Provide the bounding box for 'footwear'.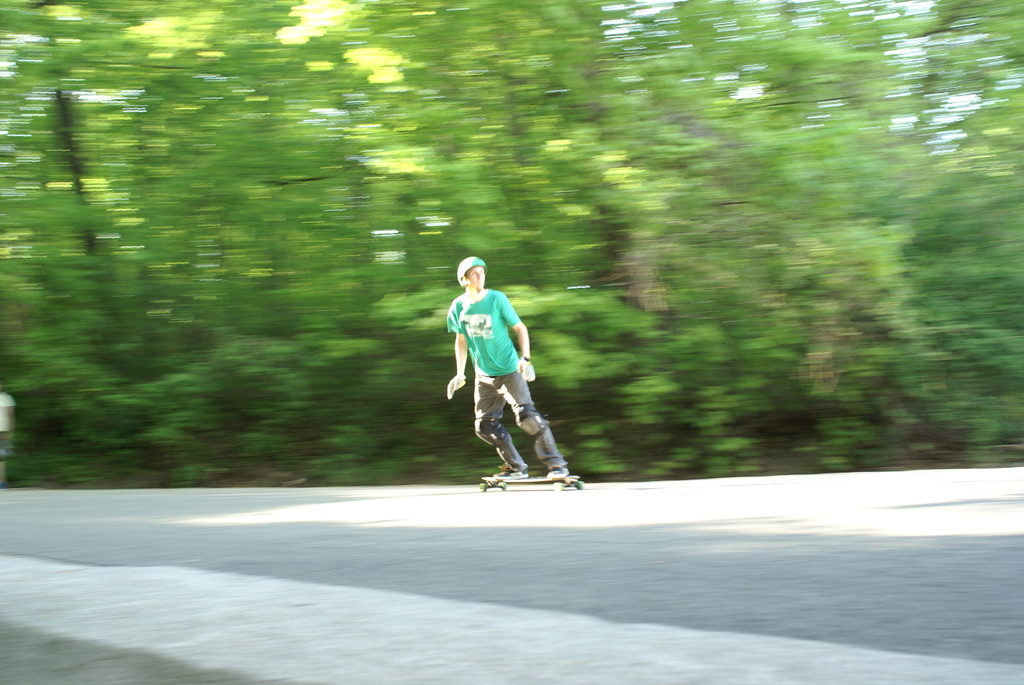
bbox=[545, 464, 568, 482].
